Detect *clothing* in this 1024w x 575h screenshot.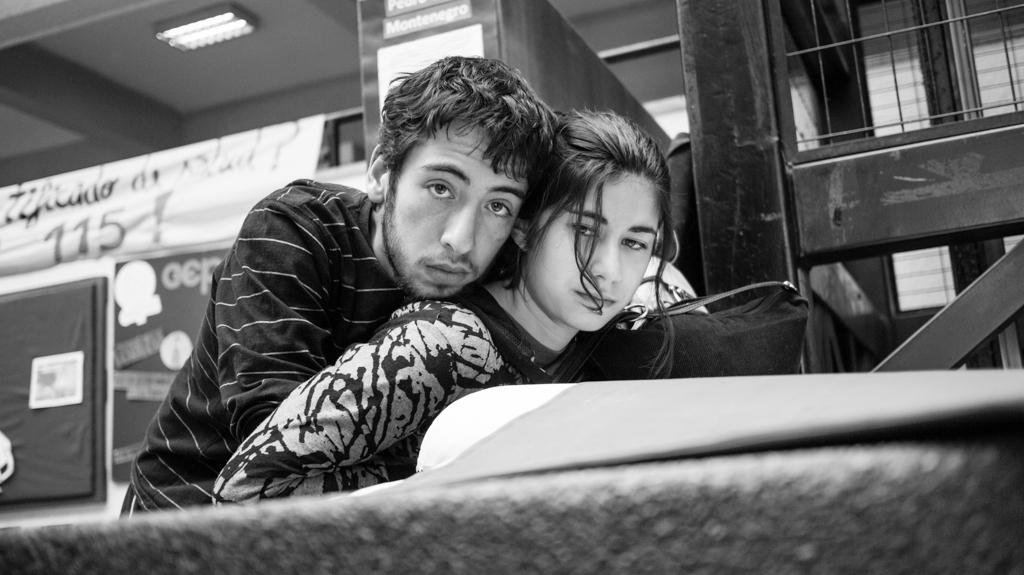
Detection: [x1=206, y1=279, x2=599, y2=512].
